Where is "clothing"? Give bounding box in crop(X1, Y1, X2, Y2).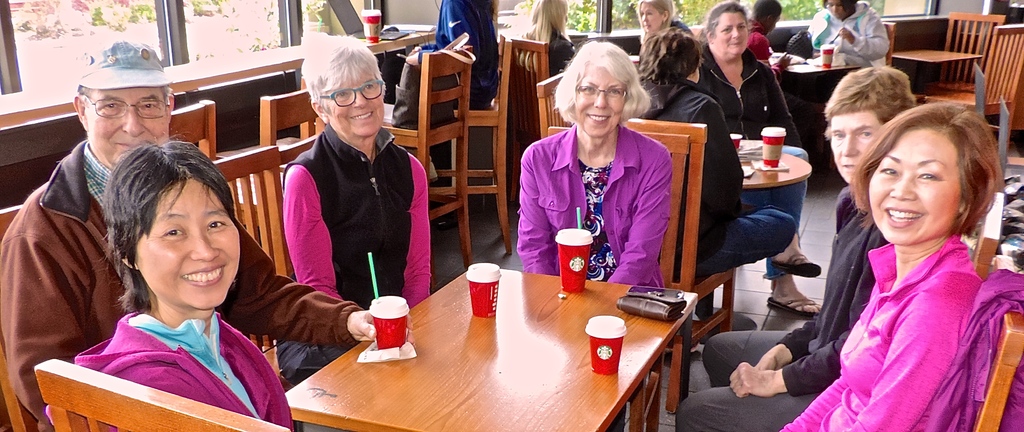
crop(801, 0, 902, 67).
